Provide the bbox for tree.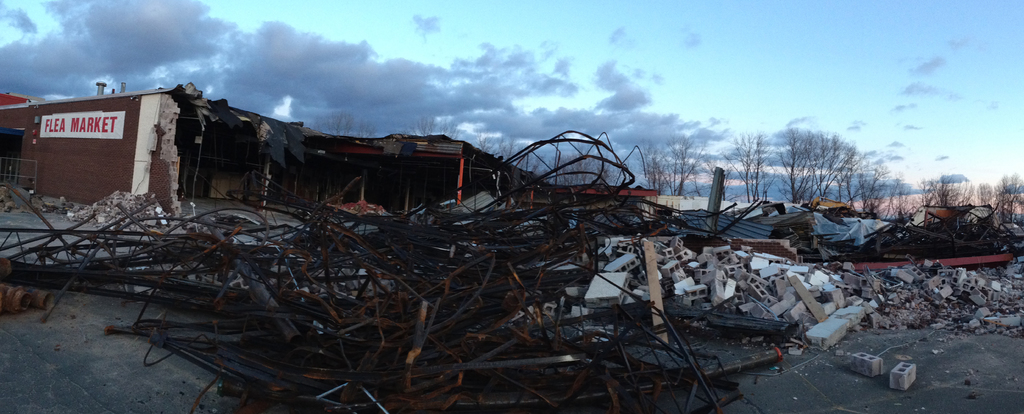
476,142,536,178.
